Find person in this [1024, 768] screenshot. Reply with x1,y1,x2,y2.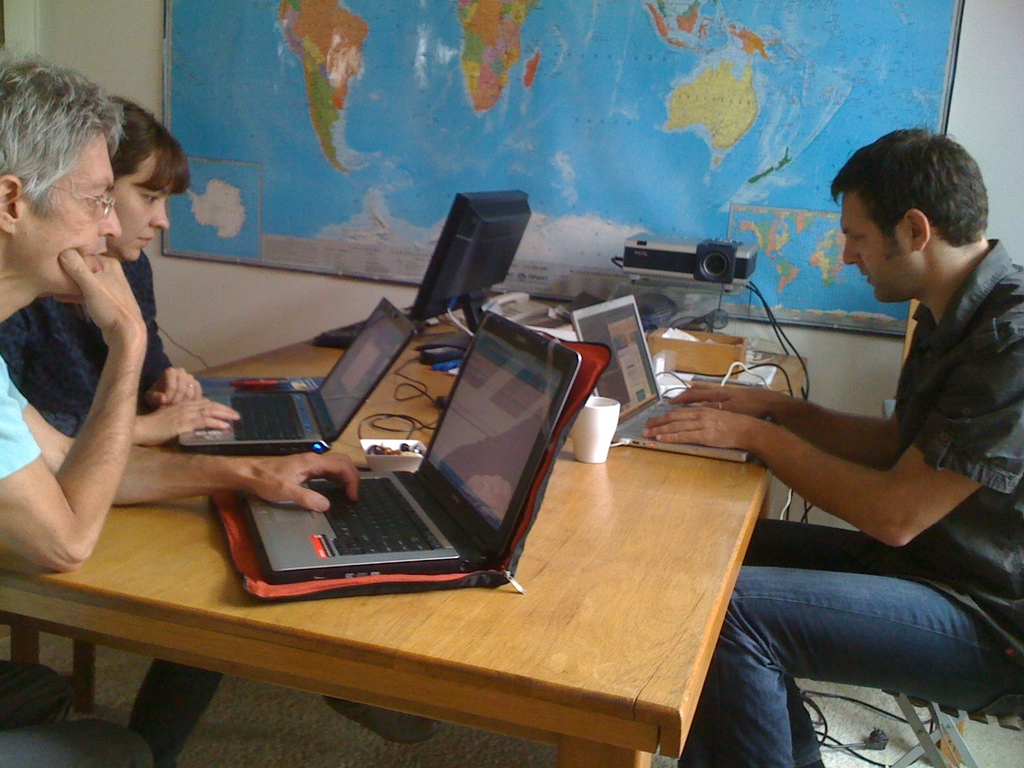
0,53,152,575.
